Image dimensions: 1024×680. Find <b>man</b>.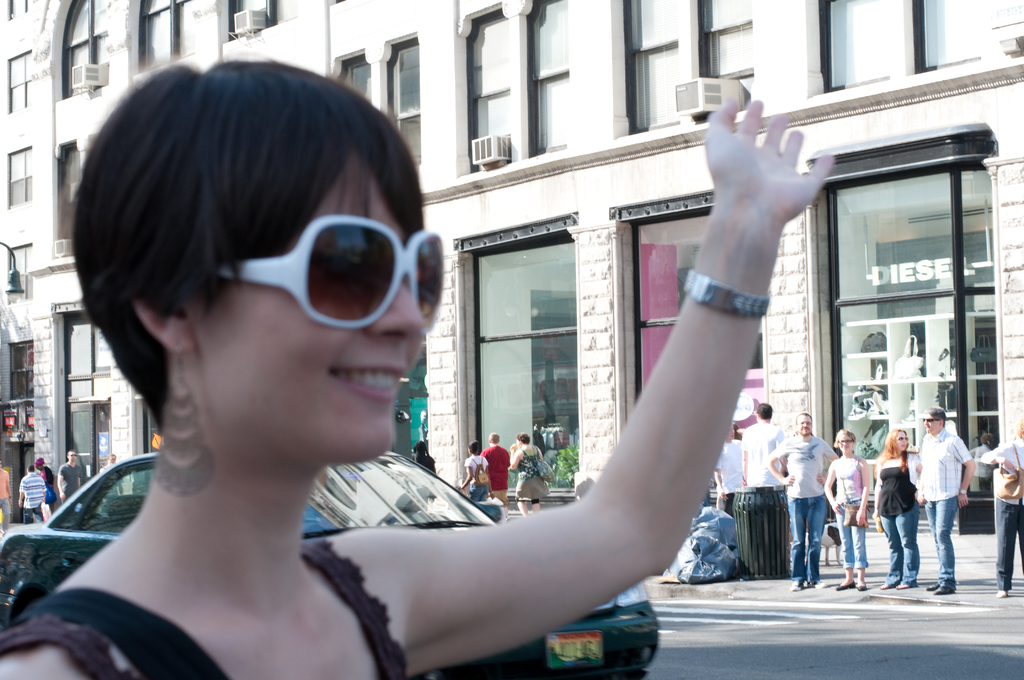
(17,465,45,525).
